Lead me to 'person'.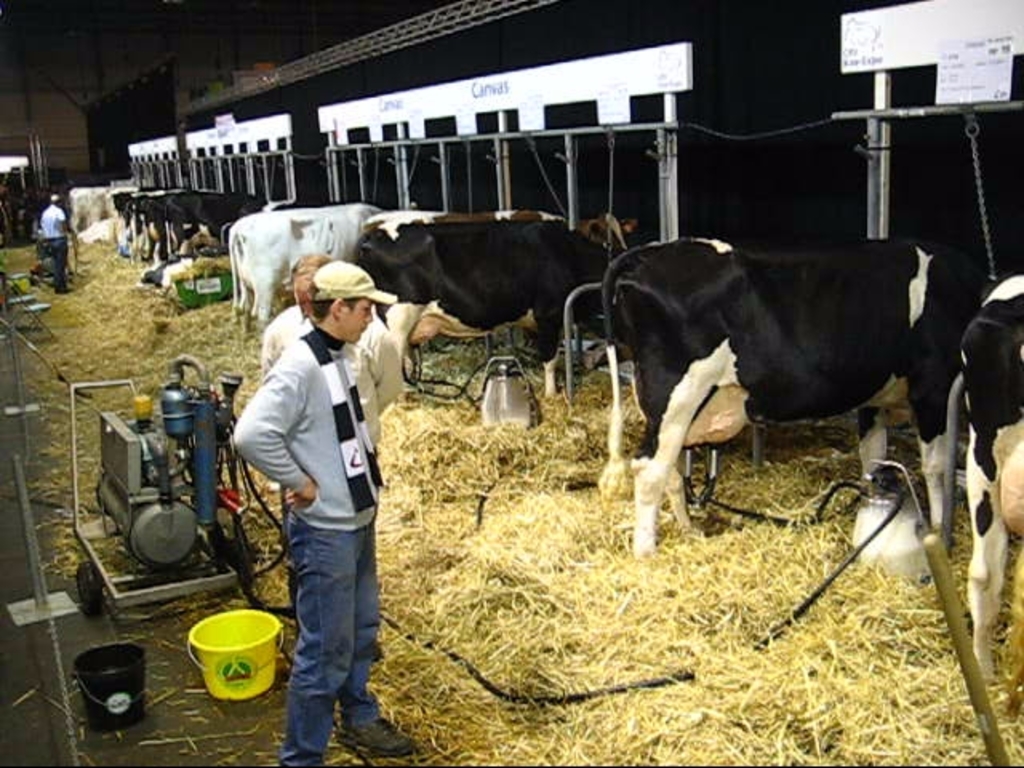
Lead to 34,187,67,296.
